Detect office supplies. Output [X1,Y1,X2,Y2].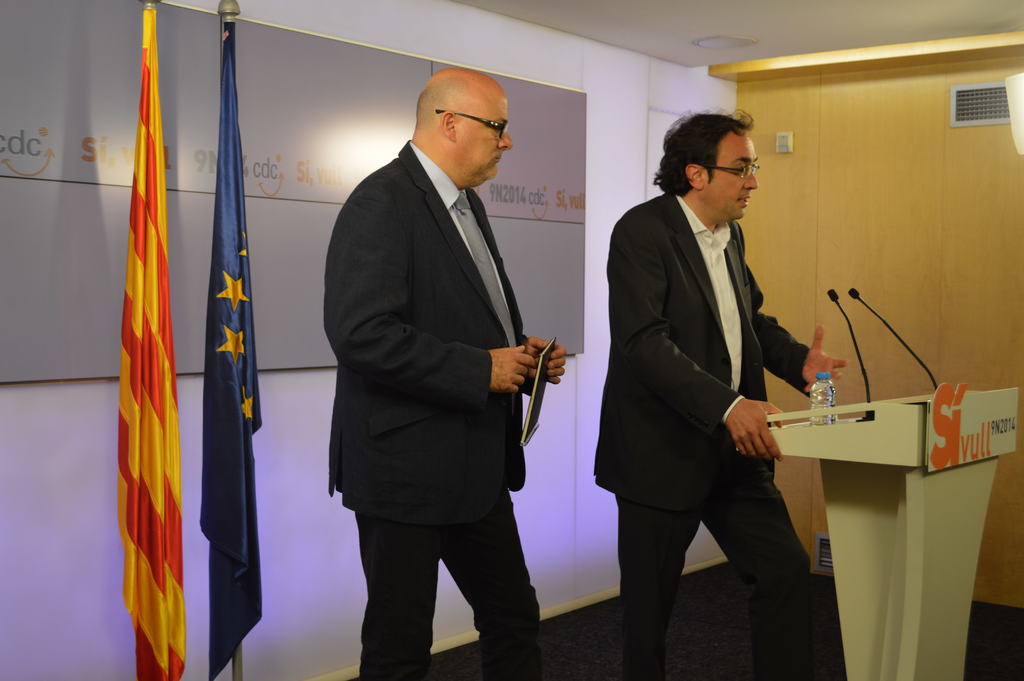
[115,4,186,680].
